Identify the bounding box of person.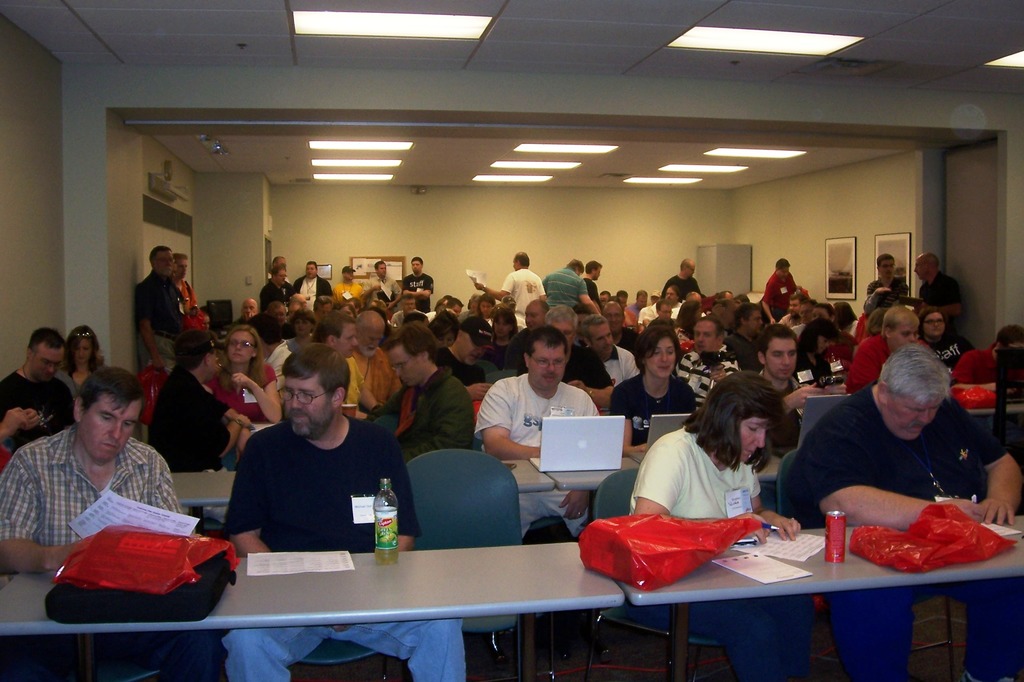
x1=52, y1=322, x2=115, y2=424.
